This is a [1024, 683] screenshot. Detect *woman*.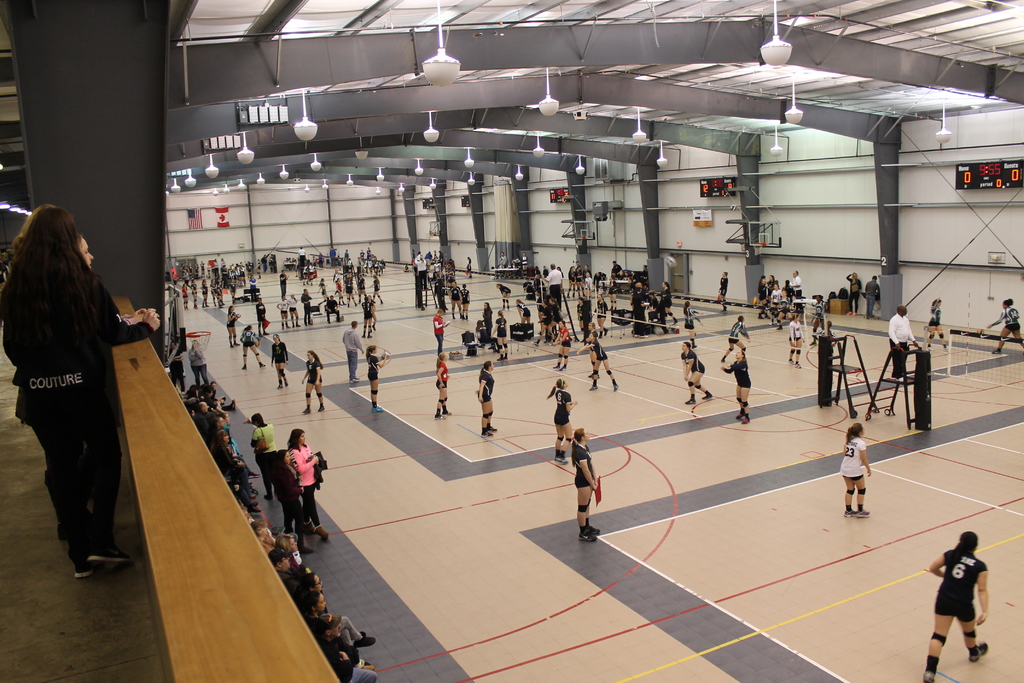
select_region(781, 280, 796, 304).
